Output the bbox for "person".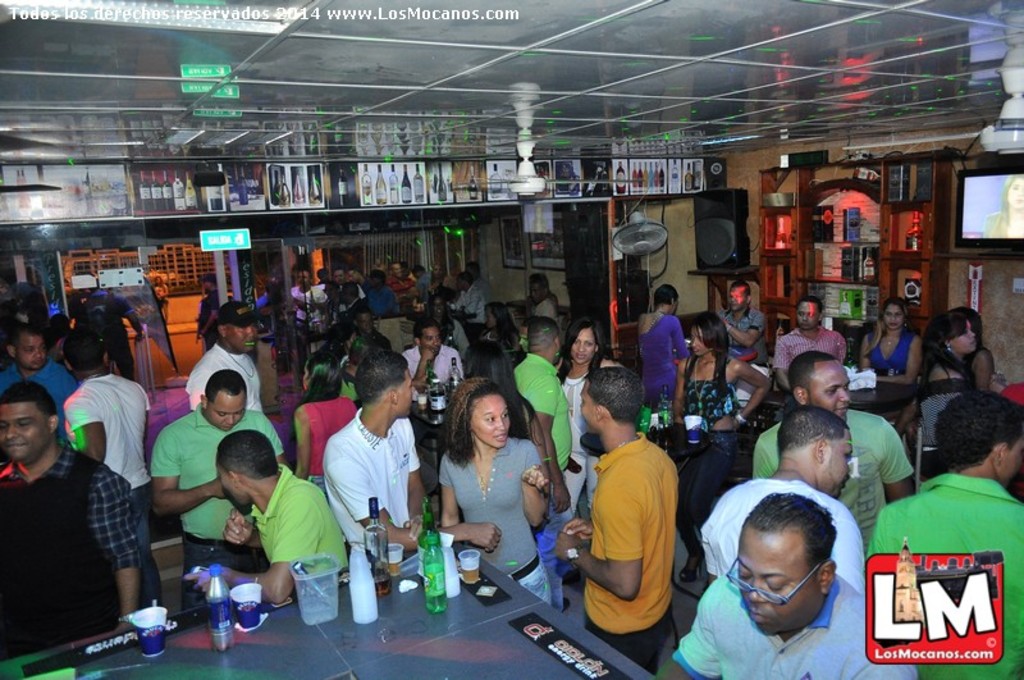
locate(689, 469, 878, 679).
